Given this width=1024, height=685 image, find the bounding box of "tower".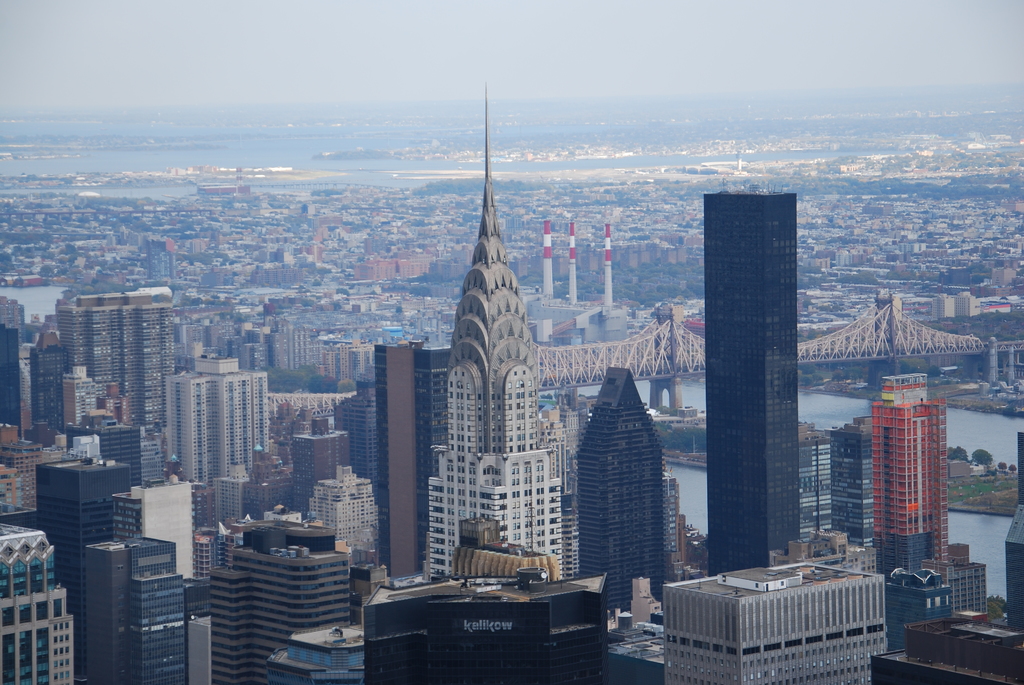
box=[205, 512, 354, 684].
